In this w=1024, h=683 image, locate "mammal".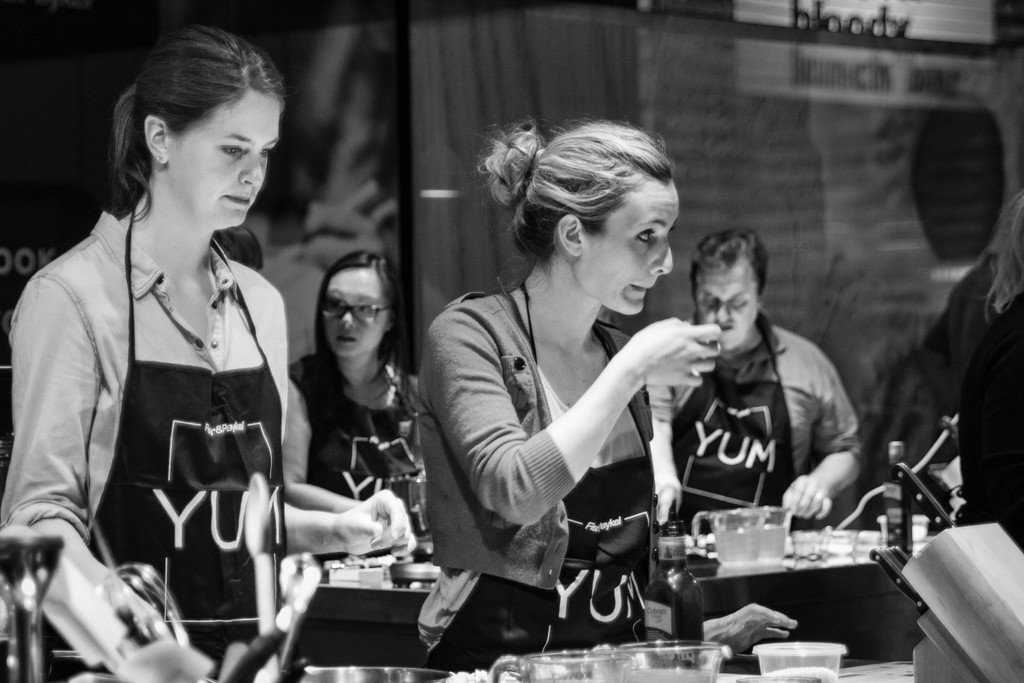
Bounding box: 415/110/726/670.
